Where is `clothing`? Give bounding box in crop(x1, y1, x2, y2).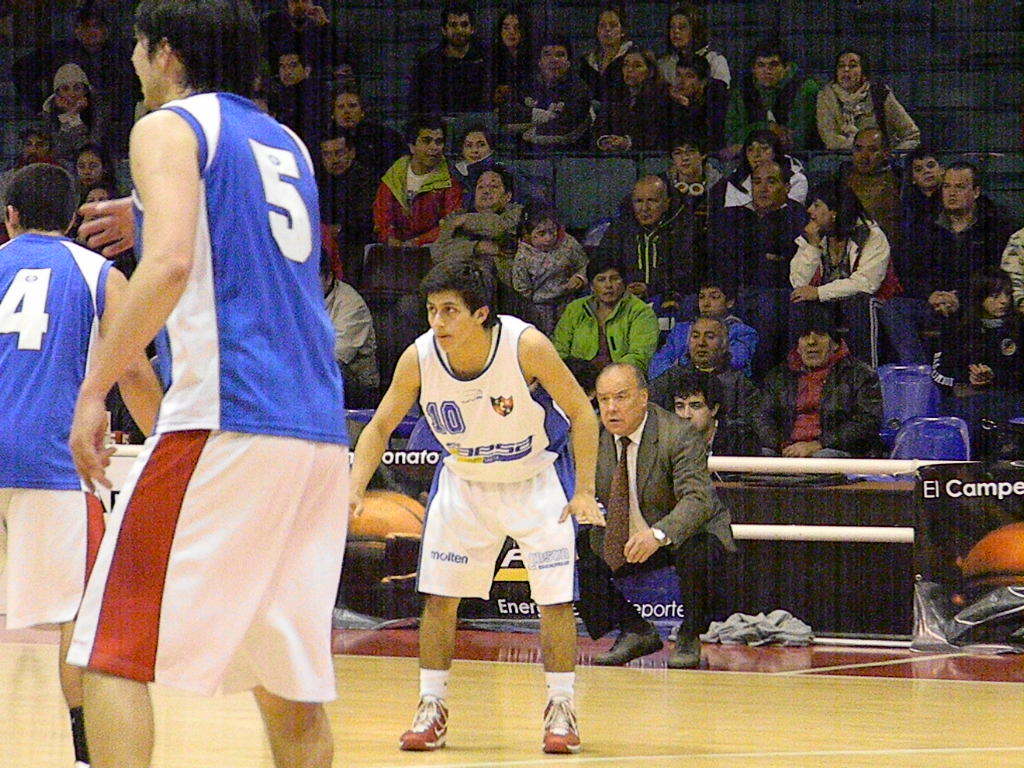
crop(721, 190, 810, 276).
